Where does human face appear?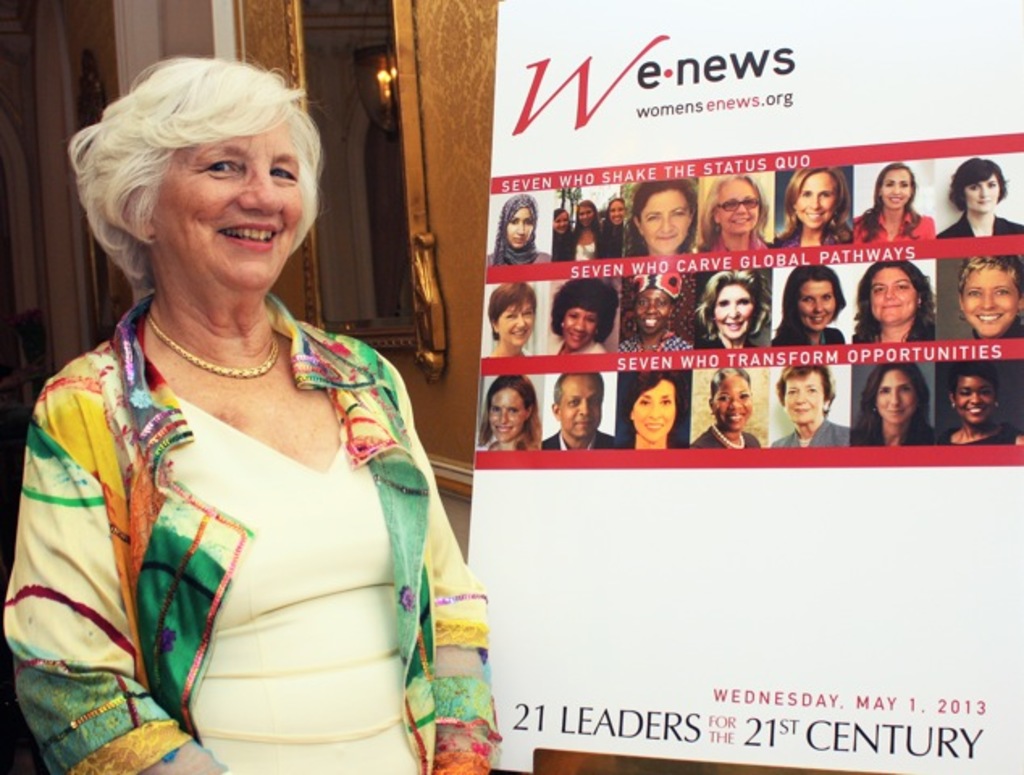
Appears at pyautogui.locateOnScreen(633, 286, 674, 341).
